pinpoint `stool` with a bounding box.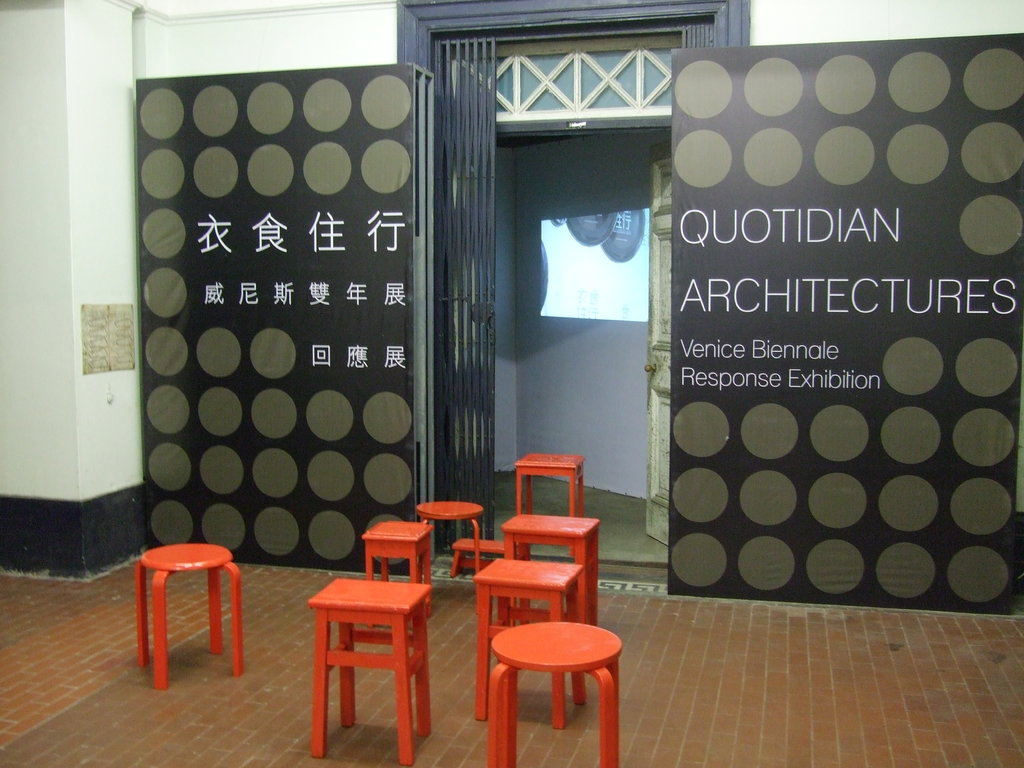
(x1=505, y1=515, x2=600, y2=624).
